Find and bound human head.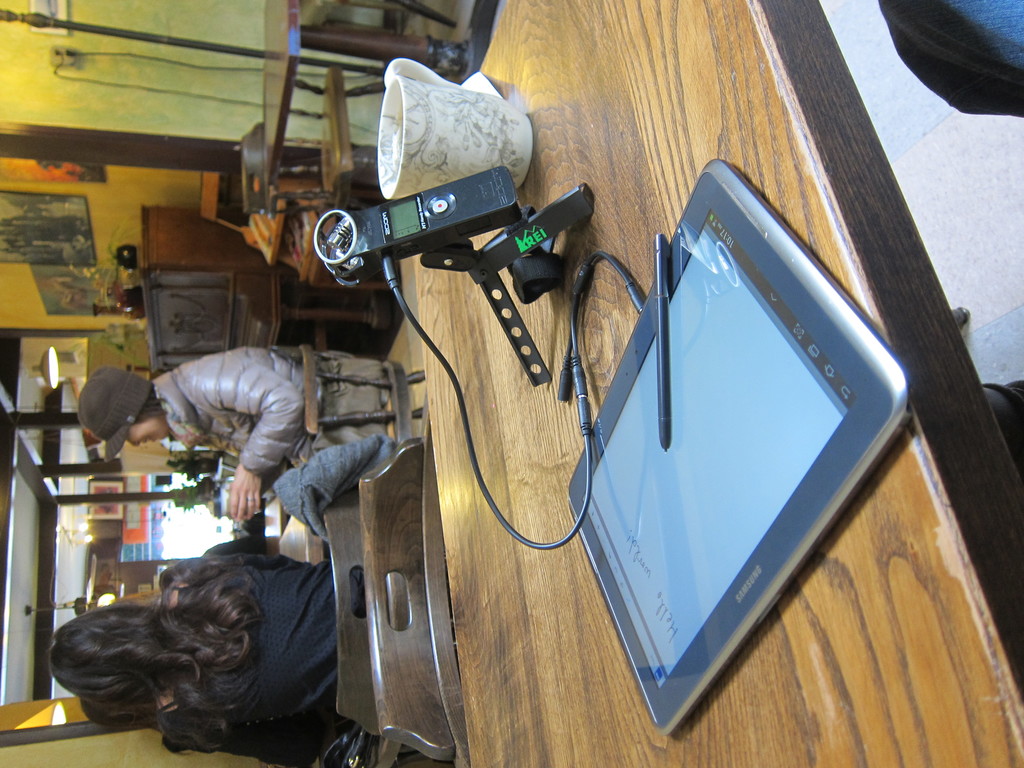
Bound: 45,597,157,719.
